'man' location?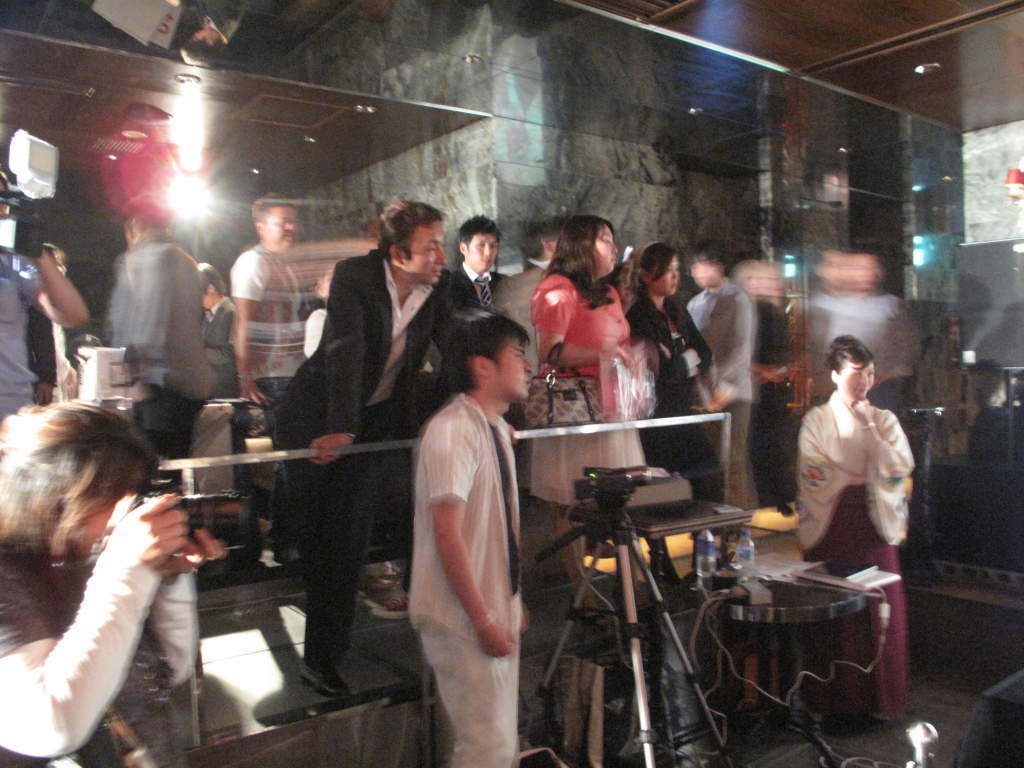
BBox(256, 192, 484, 708)
